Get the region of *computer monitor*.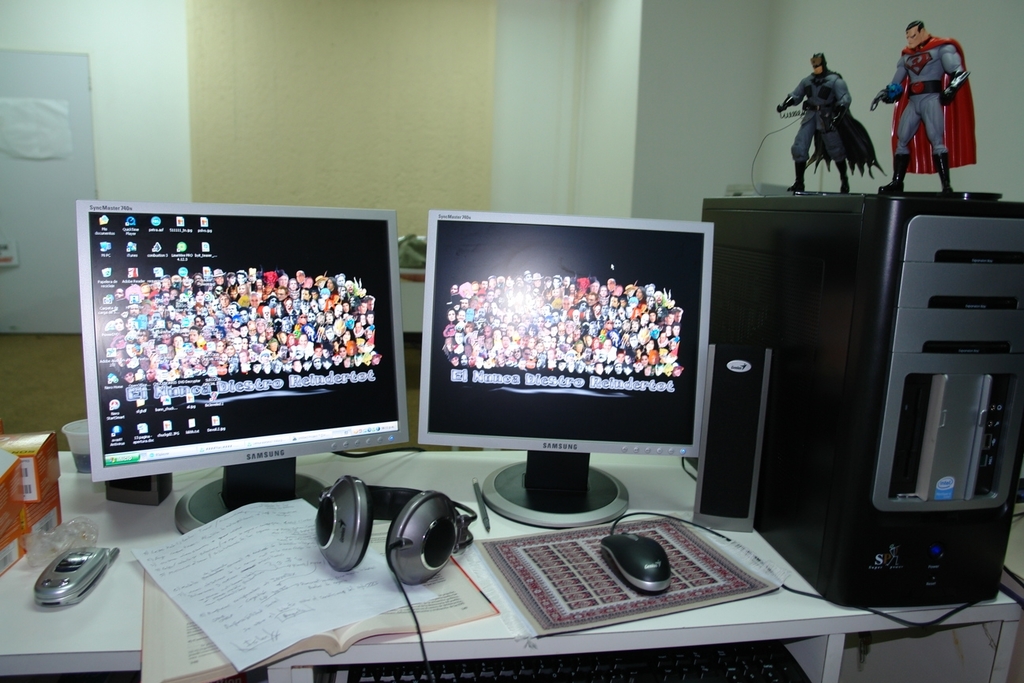
<region>422, 216, 717, 526</region>.
